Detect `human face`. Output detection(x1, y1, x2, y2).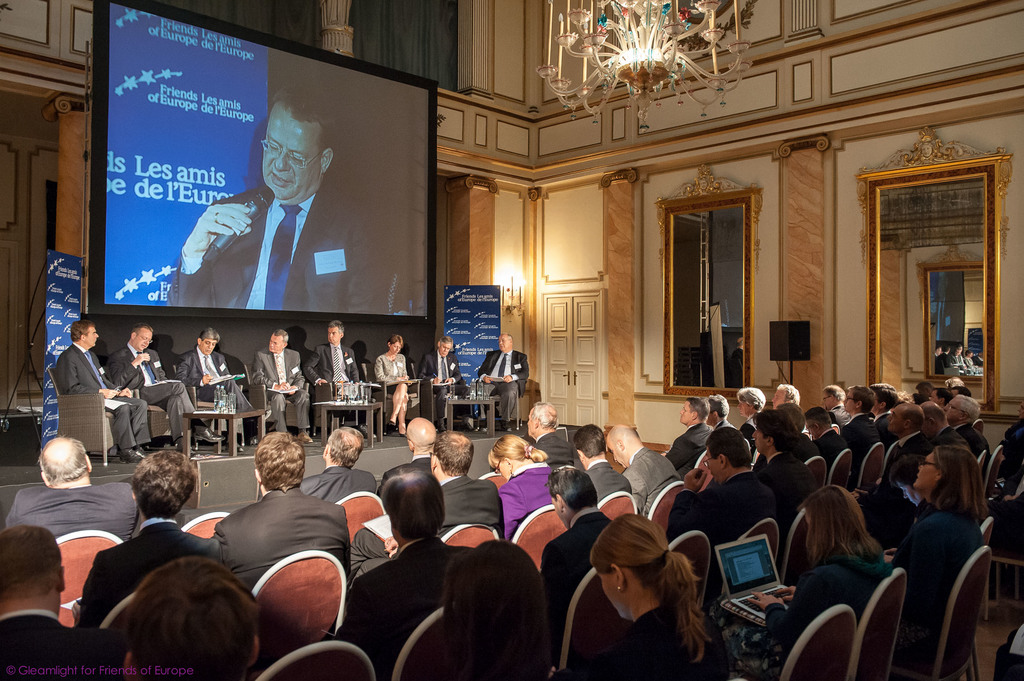
detection(772, 390, 785, 410).
